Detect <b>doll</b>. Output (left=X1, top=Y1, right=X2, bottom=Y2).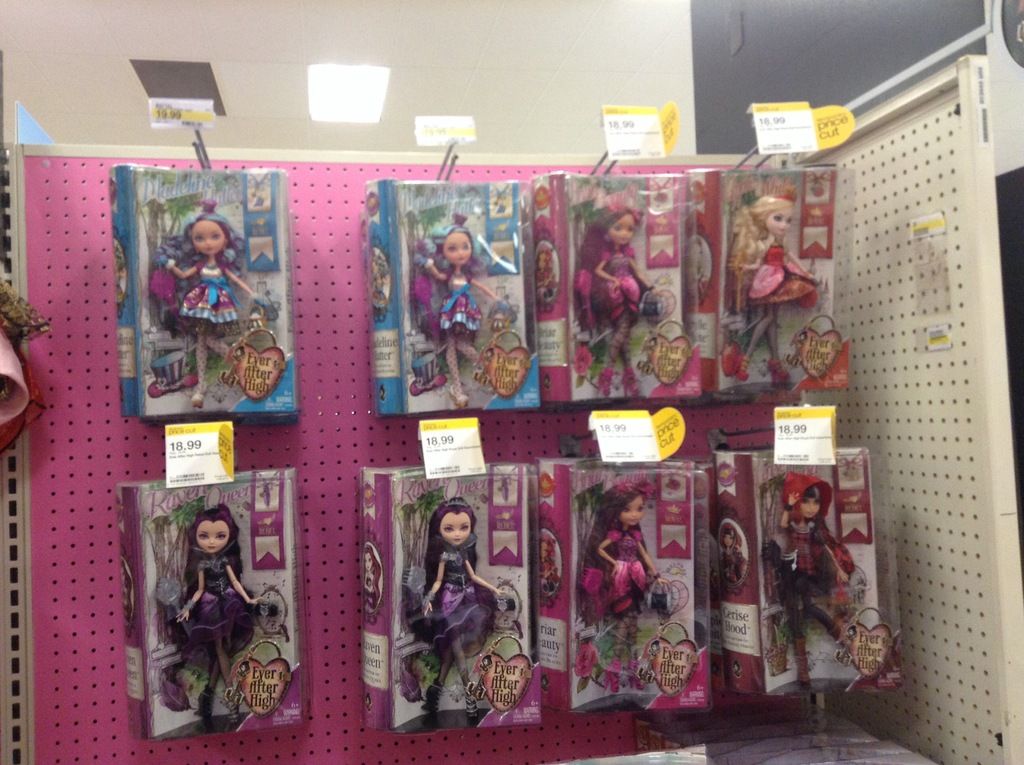
(left=412, top=216, right=509, bottom=405).
